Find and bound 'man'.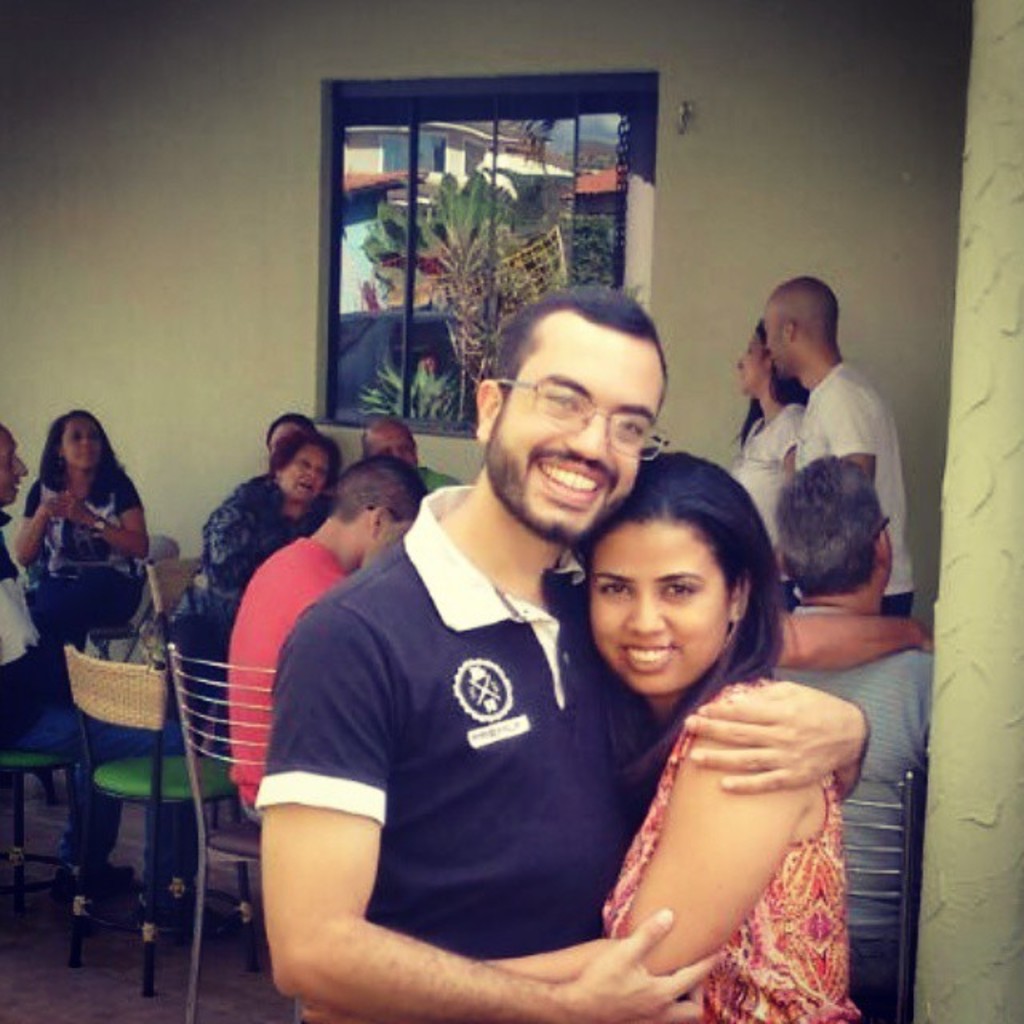
Bound: detection(216, 461, 426, 822).
